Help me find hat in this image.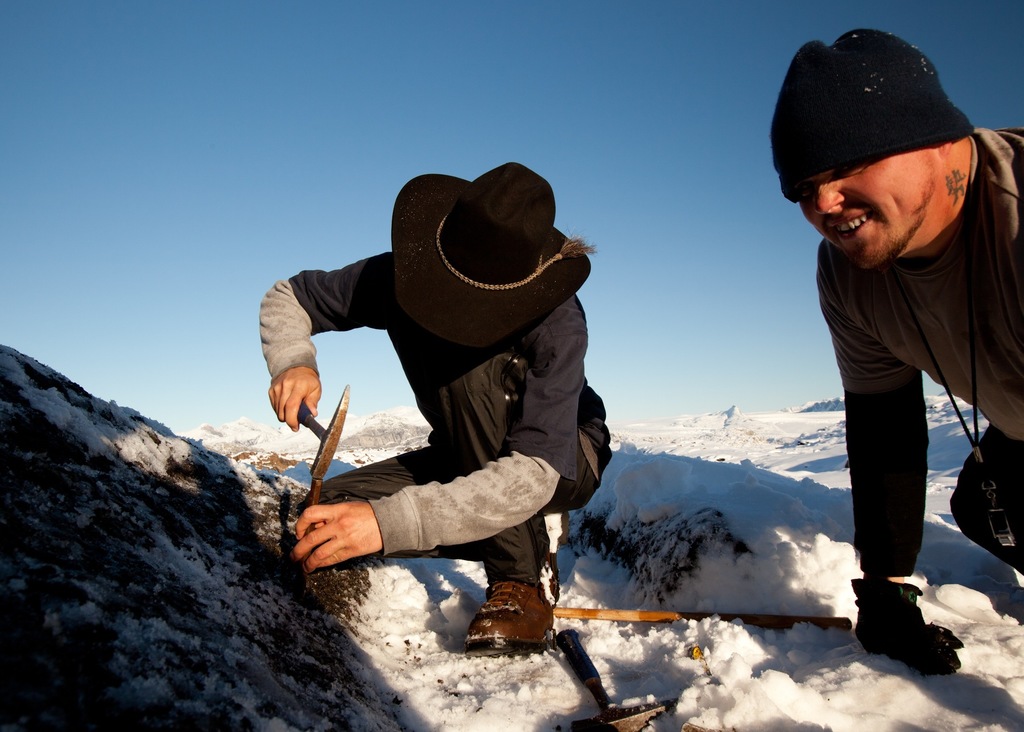
Found it: box=[380, 161, 591, 356].
